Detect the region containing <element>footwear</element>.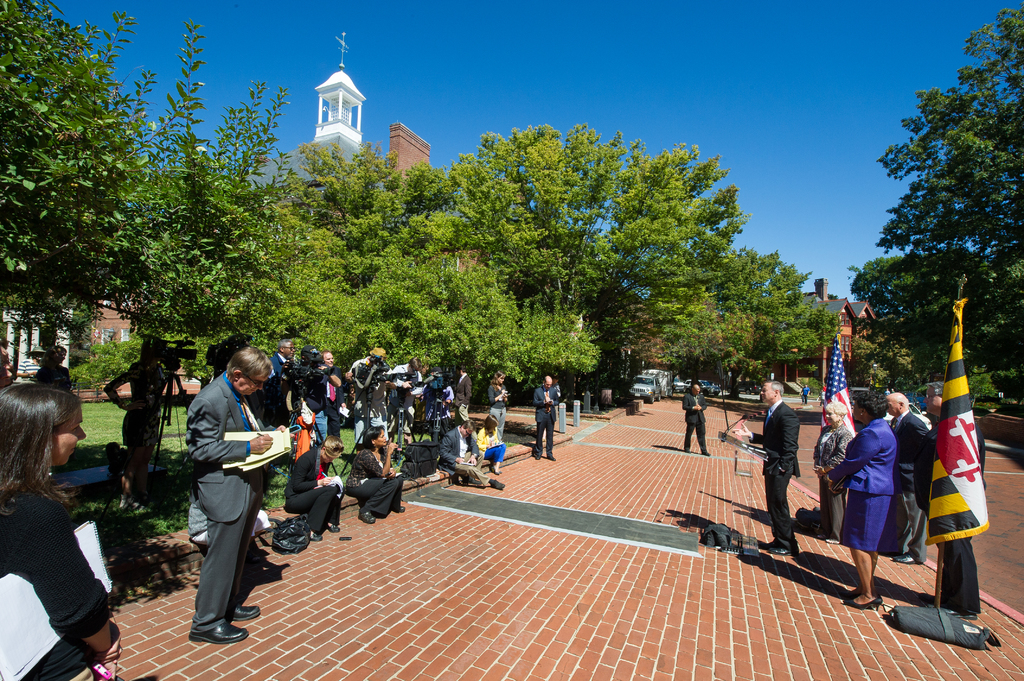
[187, 624, 245, 645].
